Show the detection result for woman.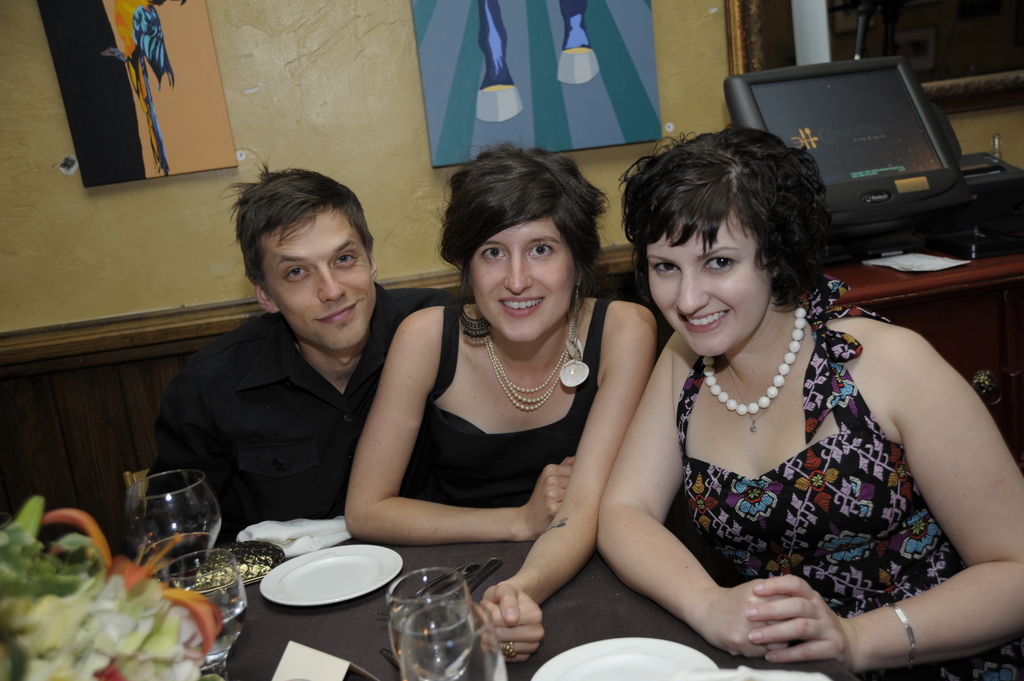
locate(594, 127, 1023, 675).
